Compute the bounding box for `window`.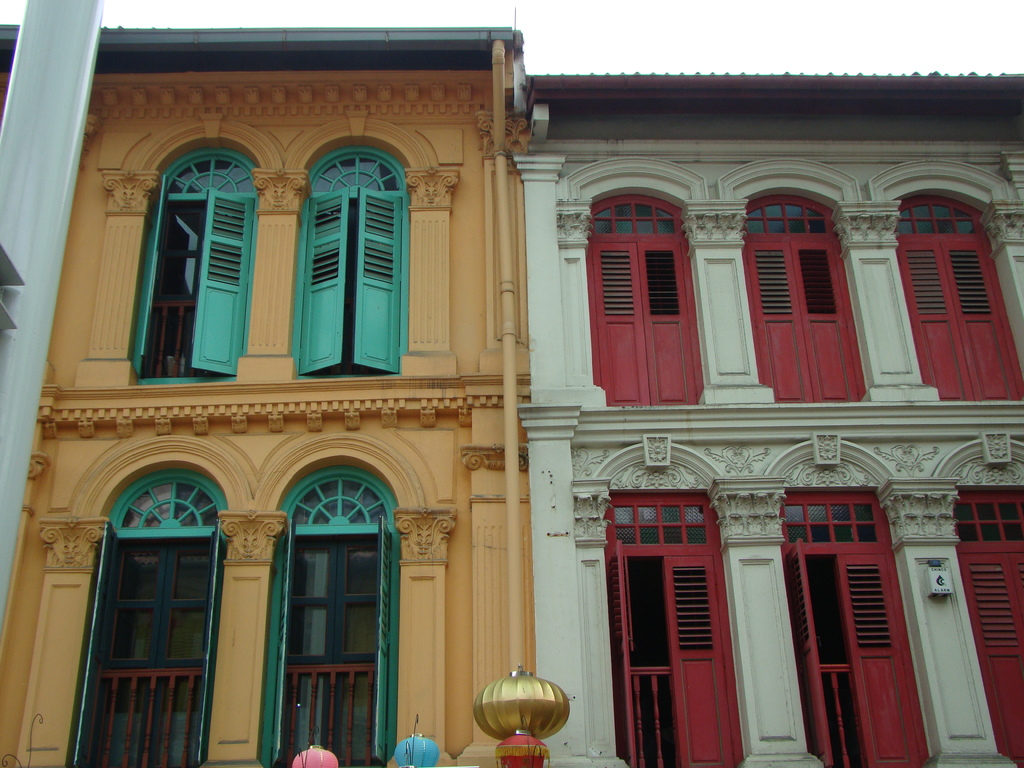
{"left": 297, "top": 145, "right": 402, "bottom": 374}.
